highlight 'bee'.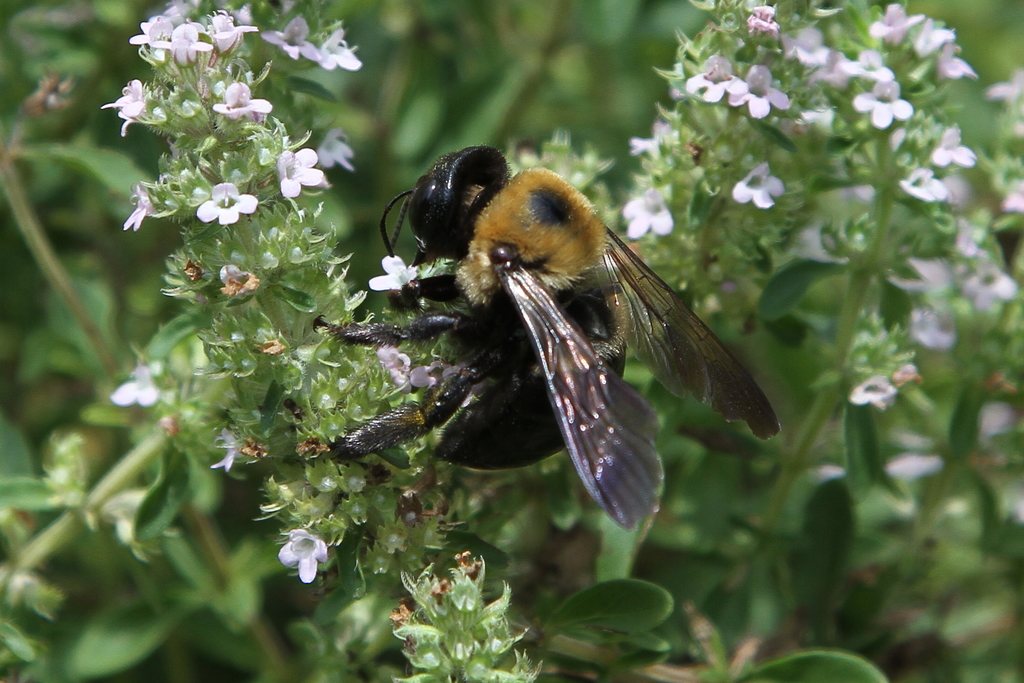
Highlighted region: {"left": 321, "top": 132, "right": 801, "bottom": 548}.
